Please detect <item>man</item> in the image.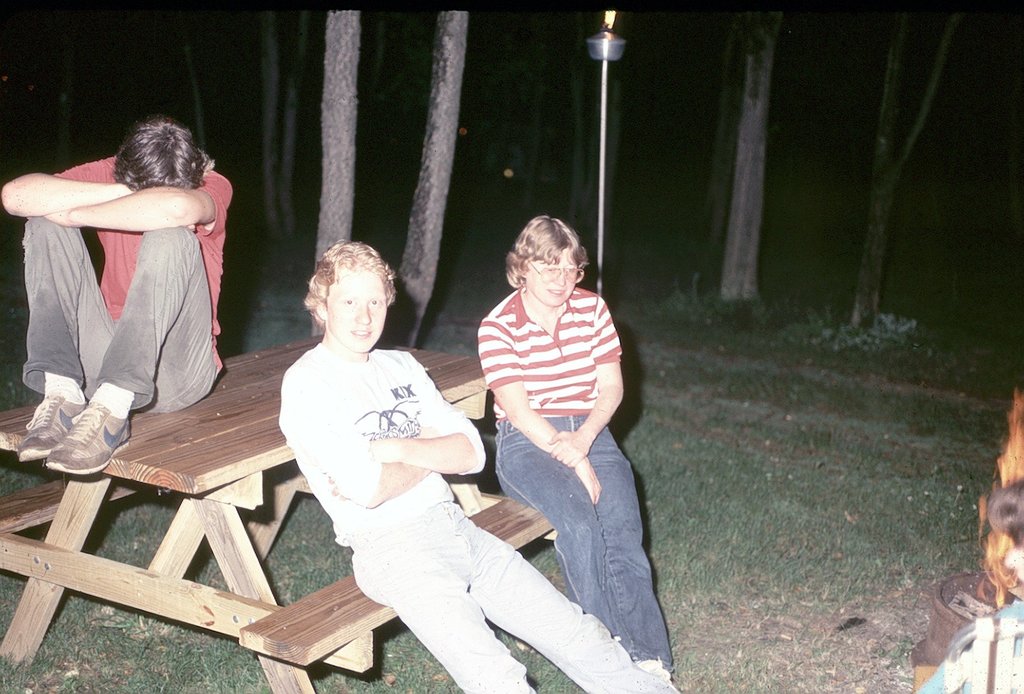
[x1=475, y1=214, x2=678, y2=685].
